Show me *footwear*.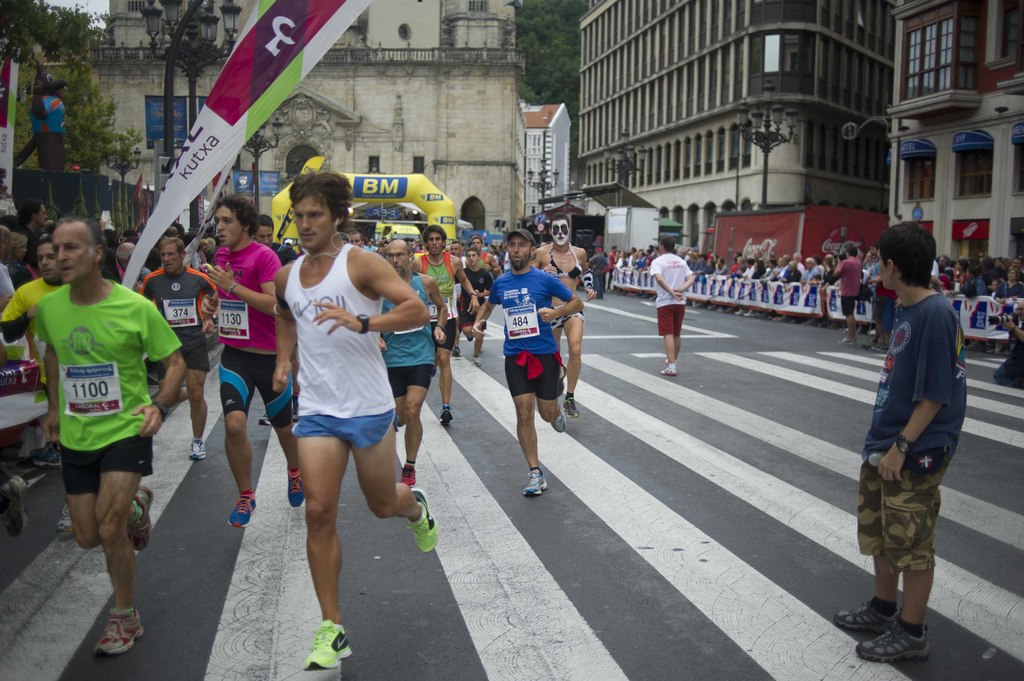
*footwear* is here: [x1=836, y1=333, x2=859, y2=349].
